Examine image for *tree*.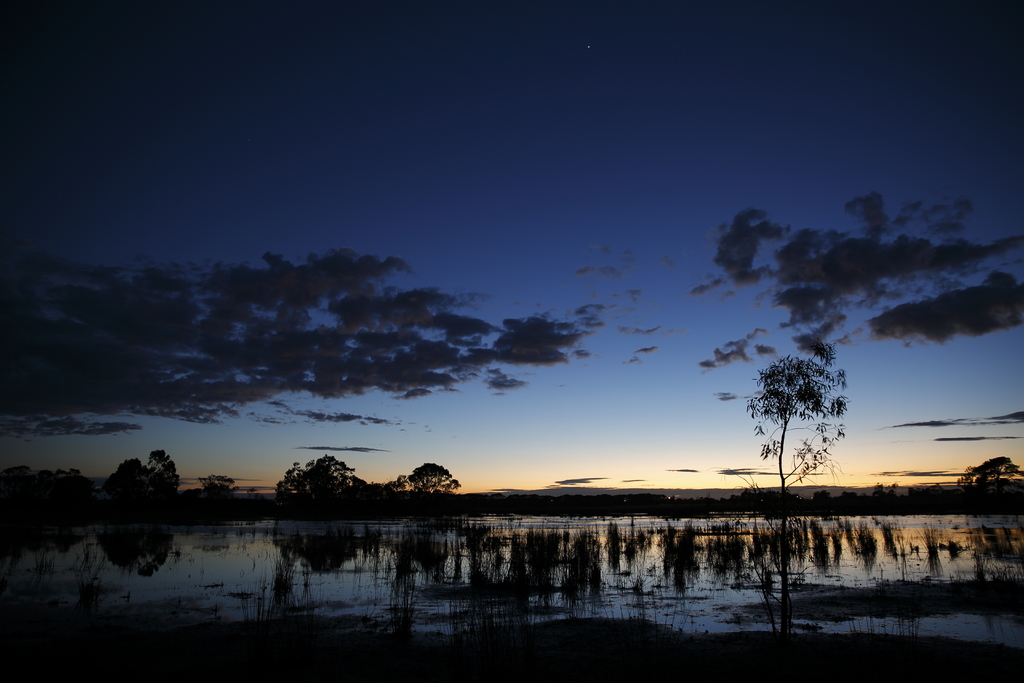
Examination result: 102, 458, 159, 523.
